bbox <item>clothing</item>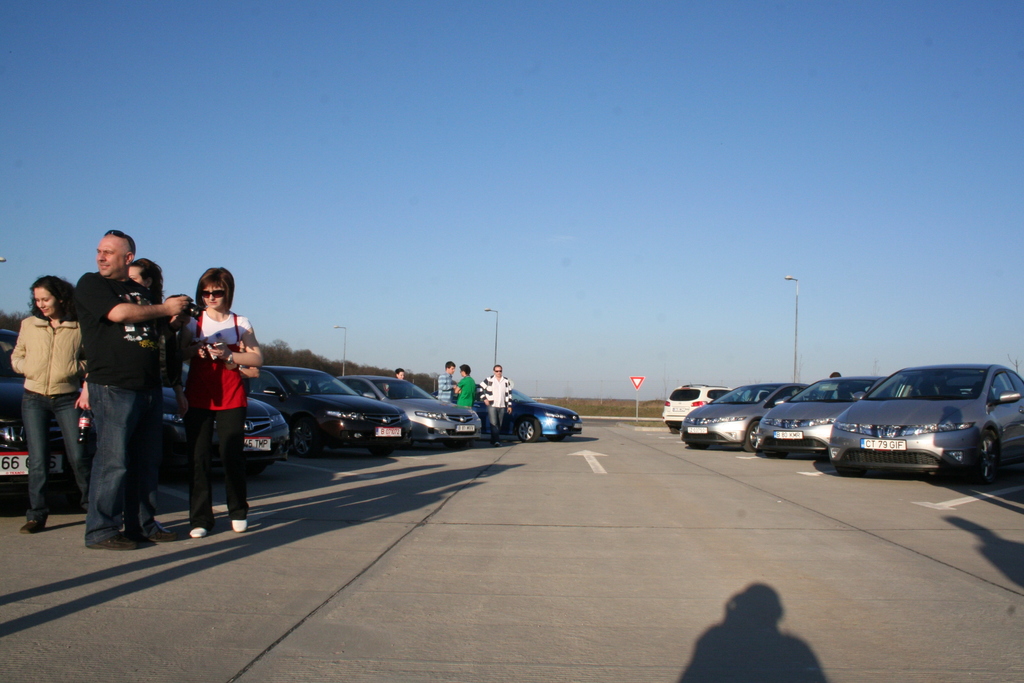
bbox=[454, 372, 476, 407]
